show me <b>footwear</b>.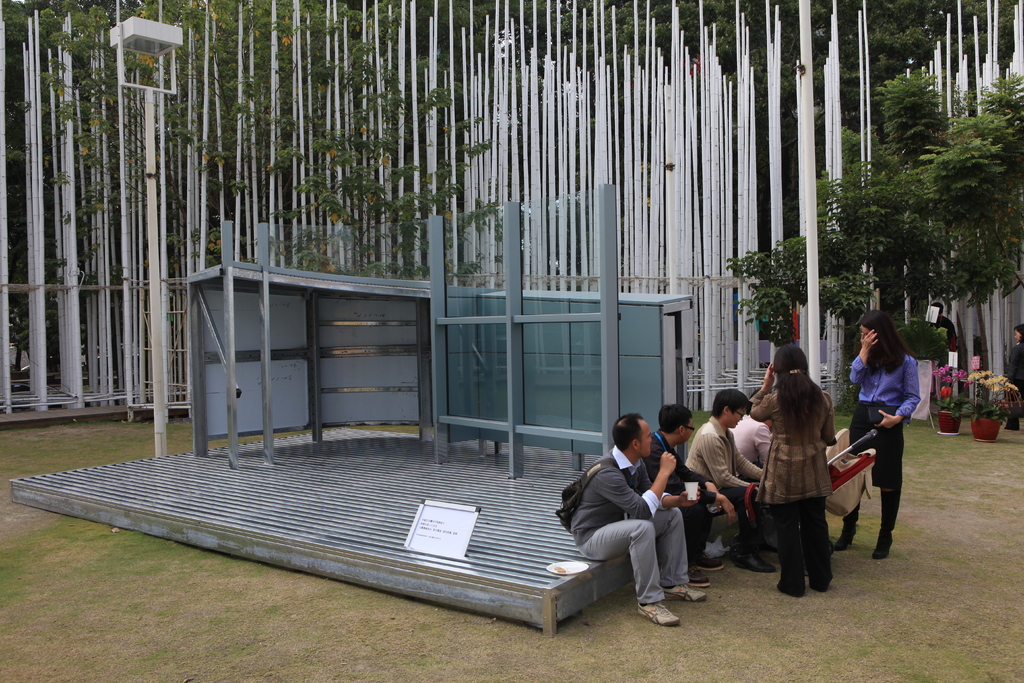
<b>footwear</b> is here: crop(638, 601, 682, 629).
